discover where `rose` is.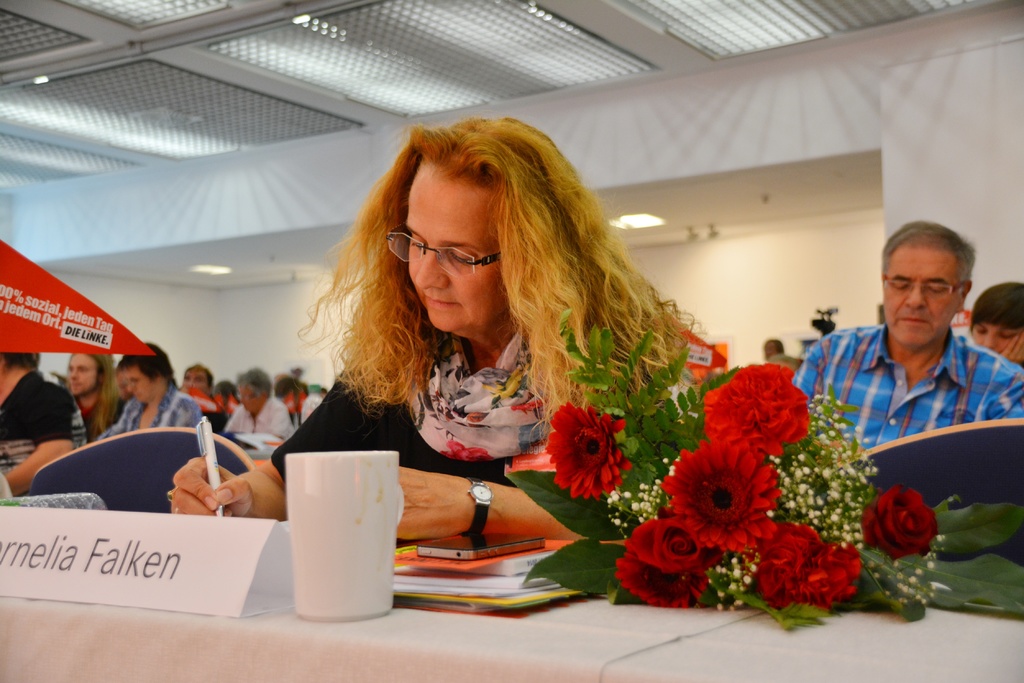
Discovered at 859:483:941:563.
